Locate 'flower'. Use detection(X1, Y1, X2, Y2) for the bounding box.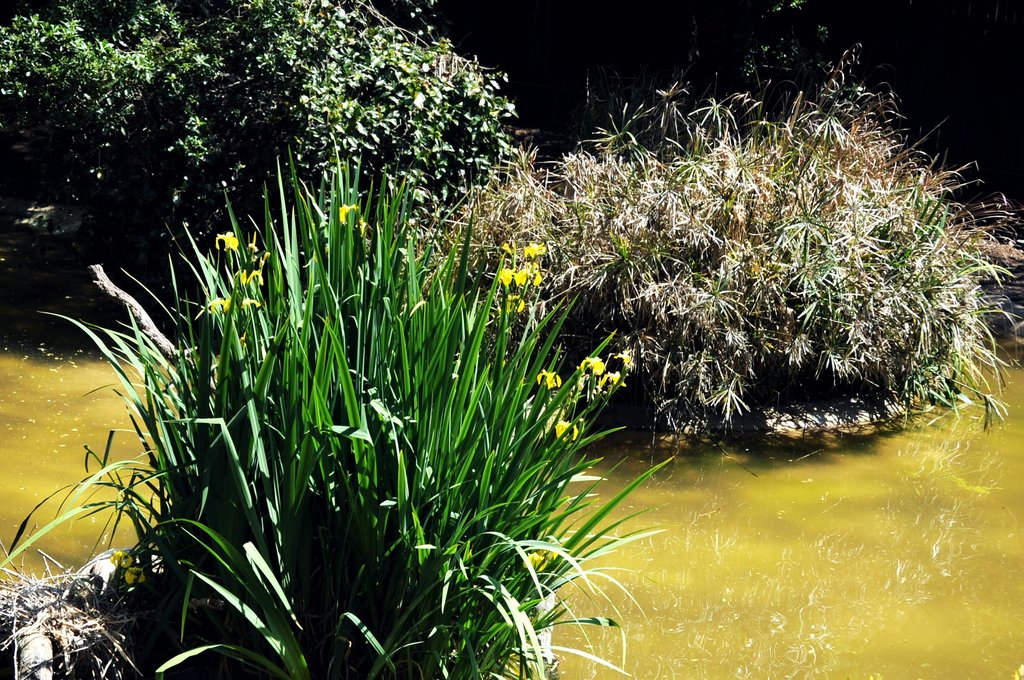
detection(337, 200, 354, 225).
